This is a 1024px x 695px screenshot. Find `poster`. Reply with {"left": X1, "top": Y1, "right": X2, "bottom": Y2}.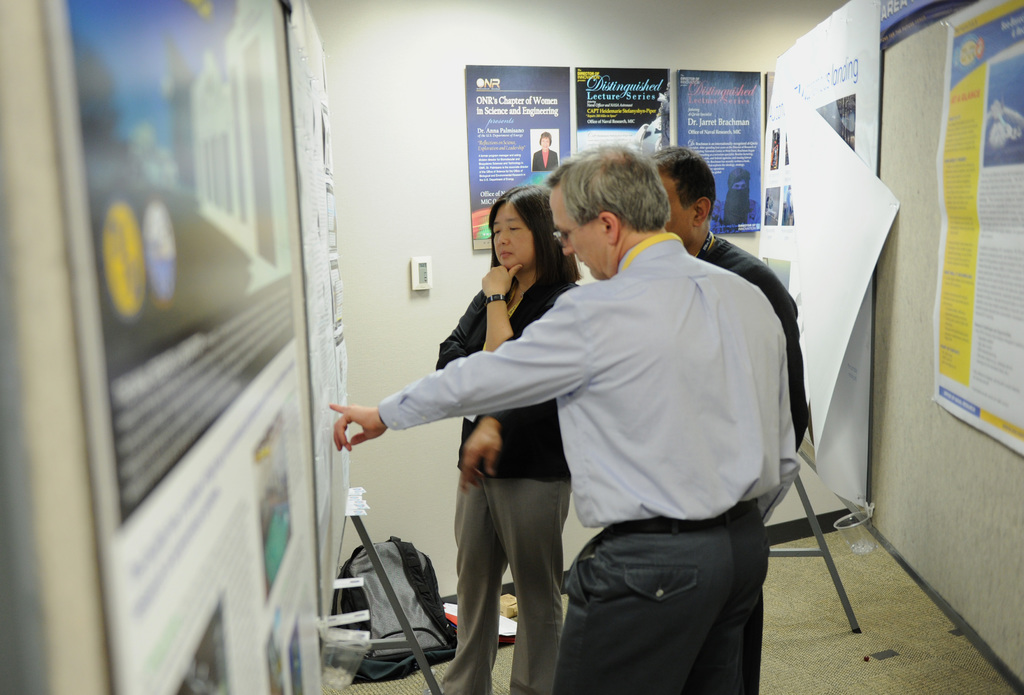
{"left": 674, "top": 68, "right": 765, "bottom": 237}.
